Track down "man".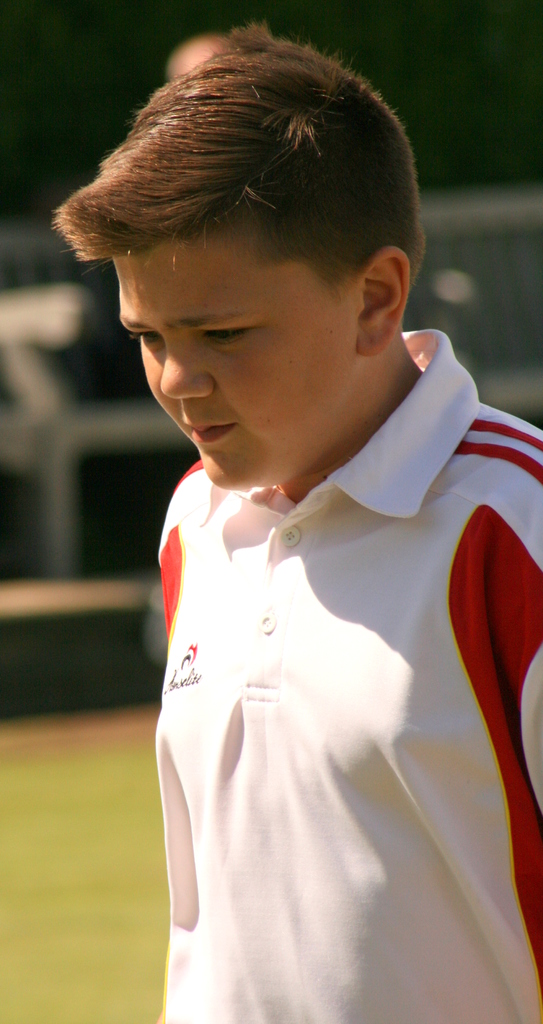
Tracked to l=29, t=39, r=542, b=1009.
